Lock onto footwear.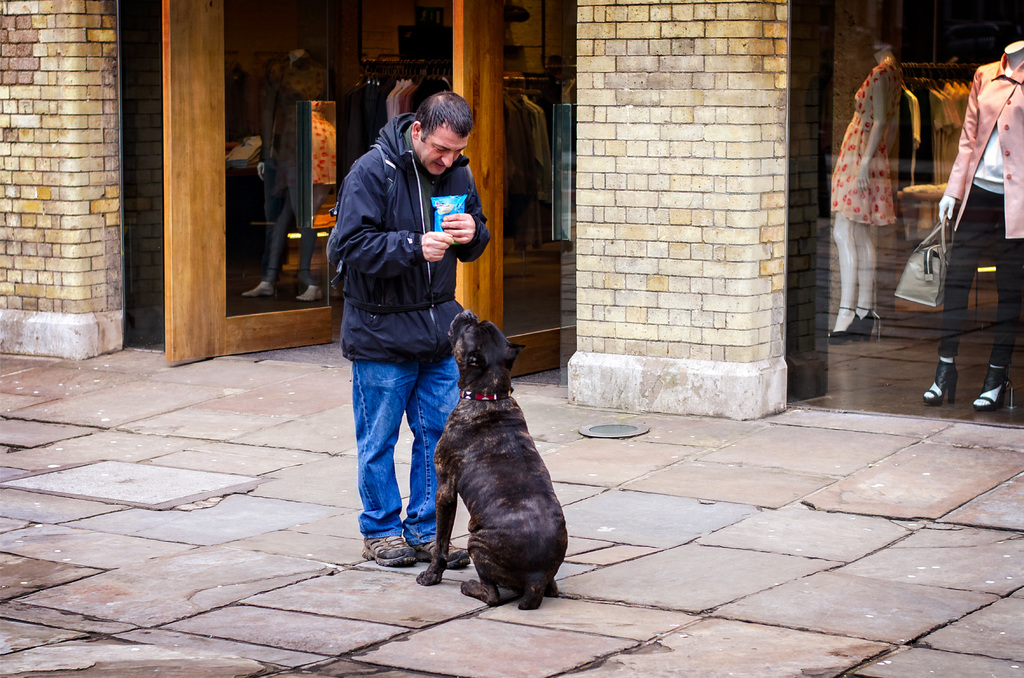
Locked: left=921, top=358, right=960, bottom=407.
